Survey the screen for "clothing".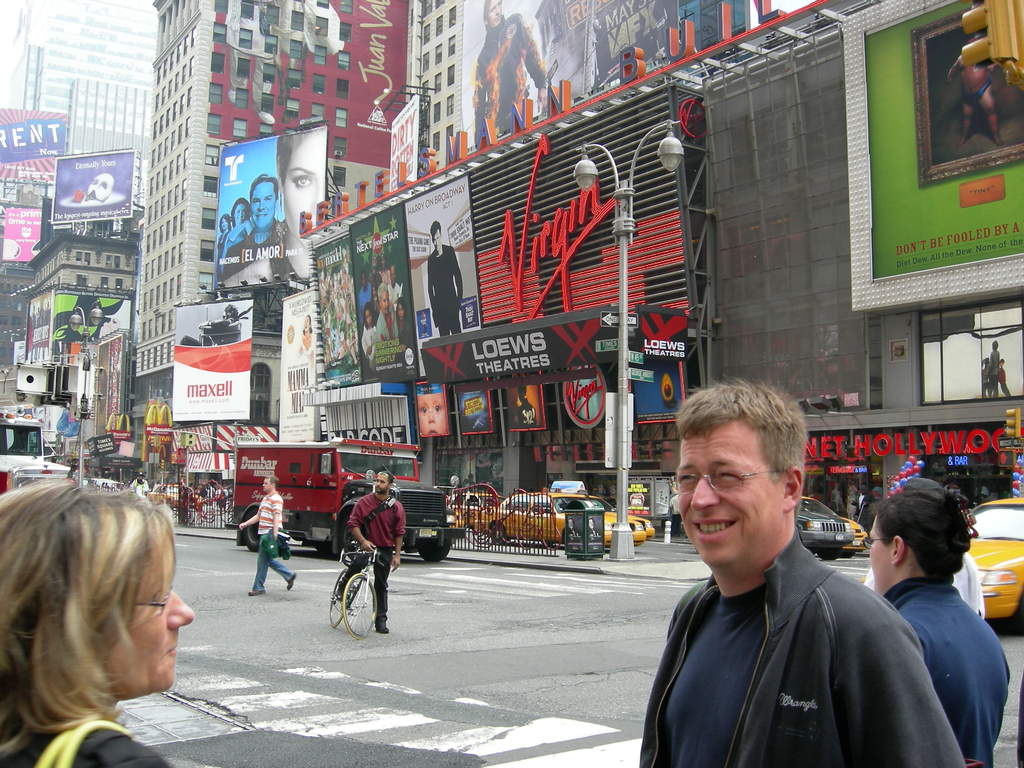
Survey found: bbox(250, 493, 287, 591).
